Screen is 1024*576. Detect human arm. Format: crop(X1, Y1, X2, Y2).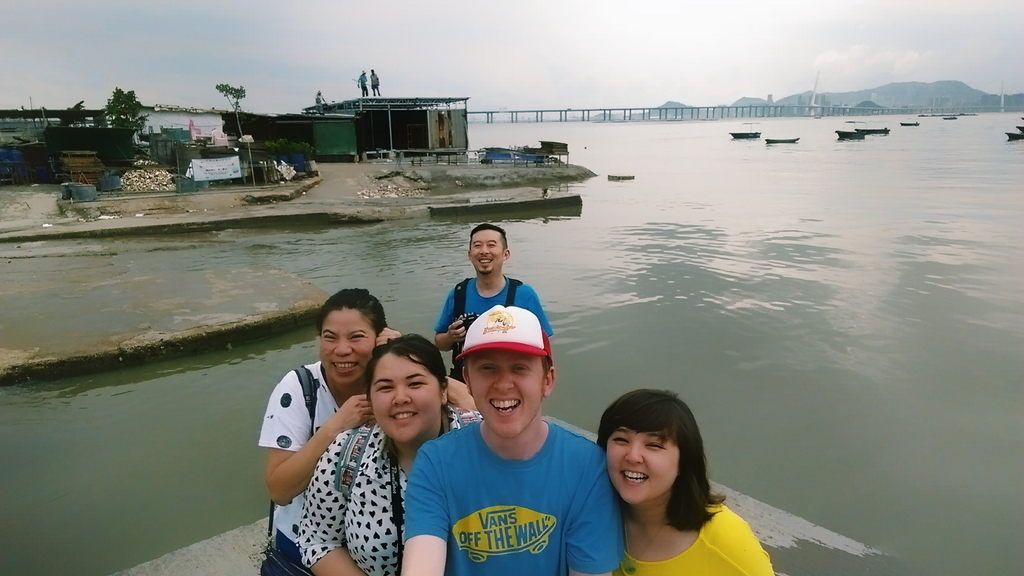
crop(518, 287, 554, 339).
